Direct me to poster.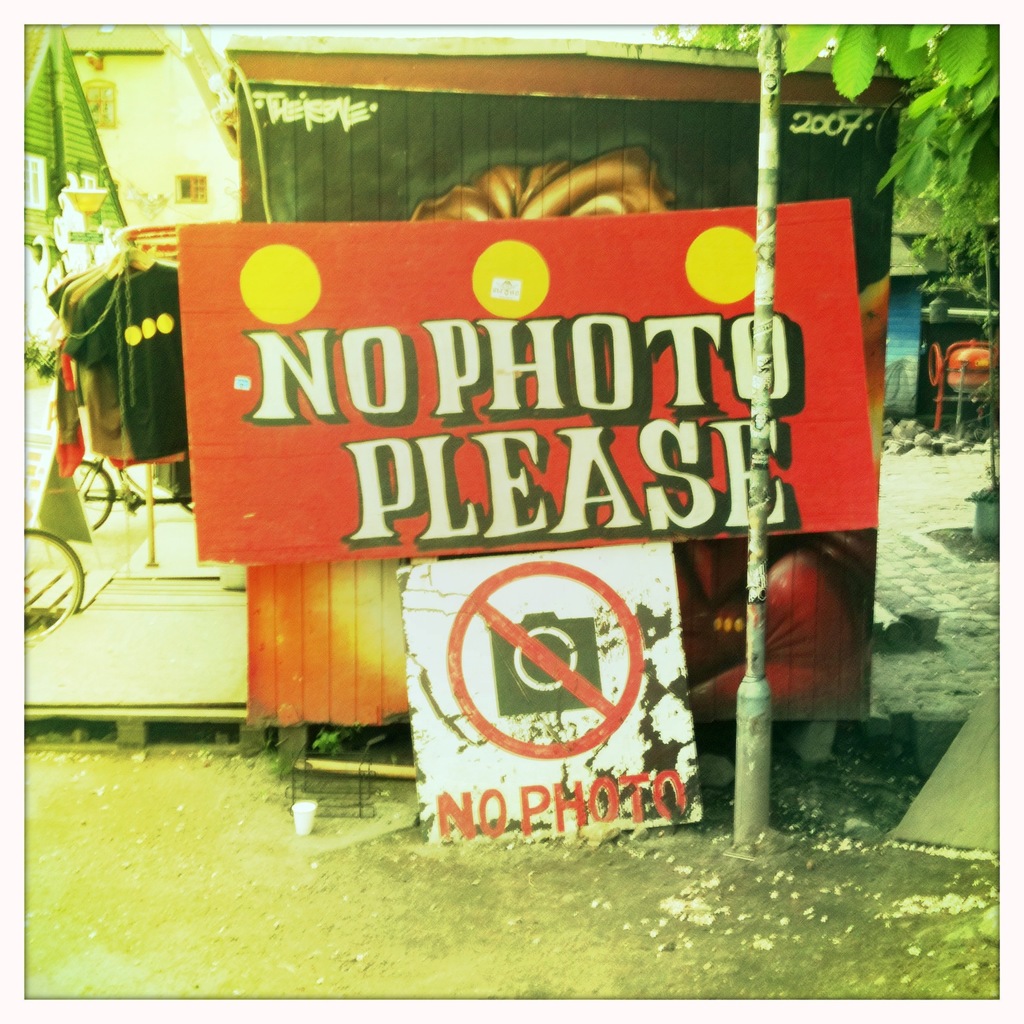
Direction: (left=405, top=545, right=695, bottom=835).
